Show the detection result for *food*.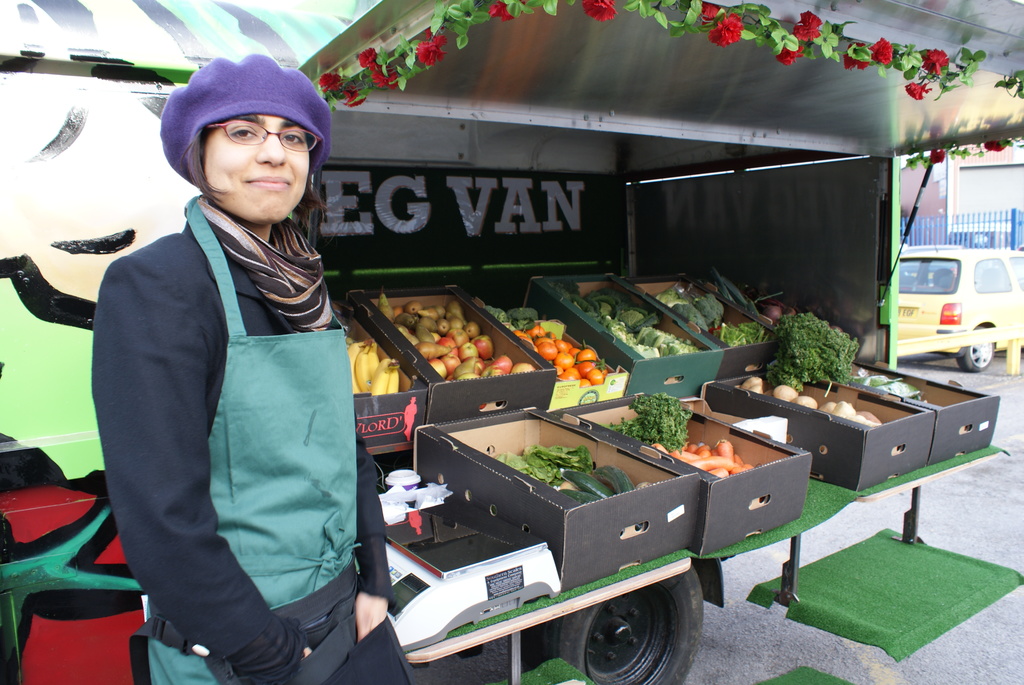
<box>483,305,611,391</box>.
